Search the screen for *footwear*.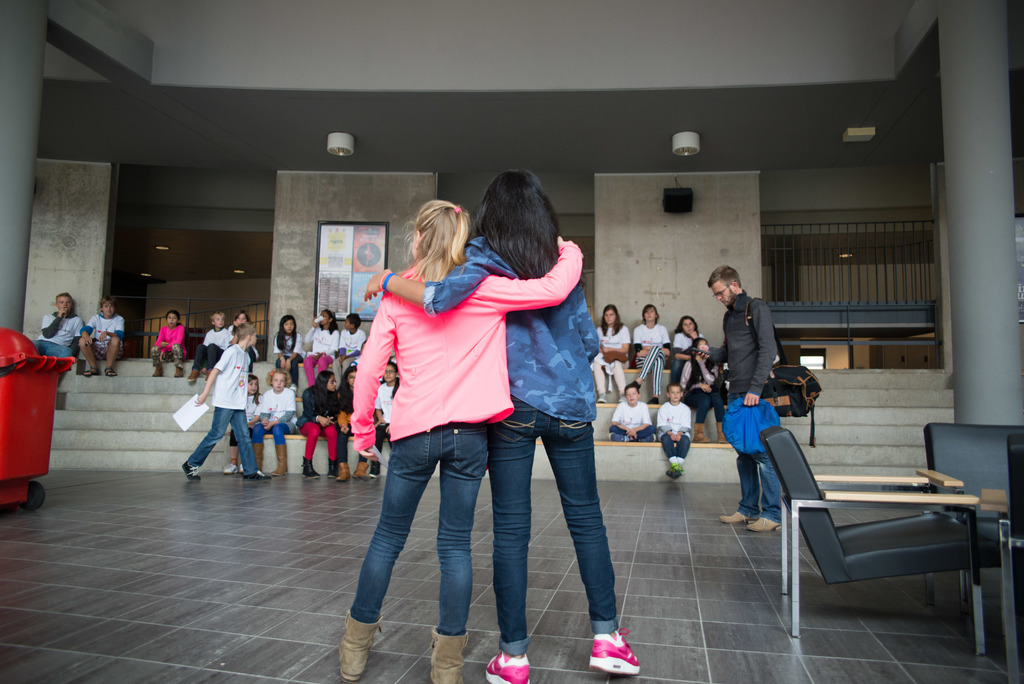
Found at left=371, top=460, right=383, bottom=476.
